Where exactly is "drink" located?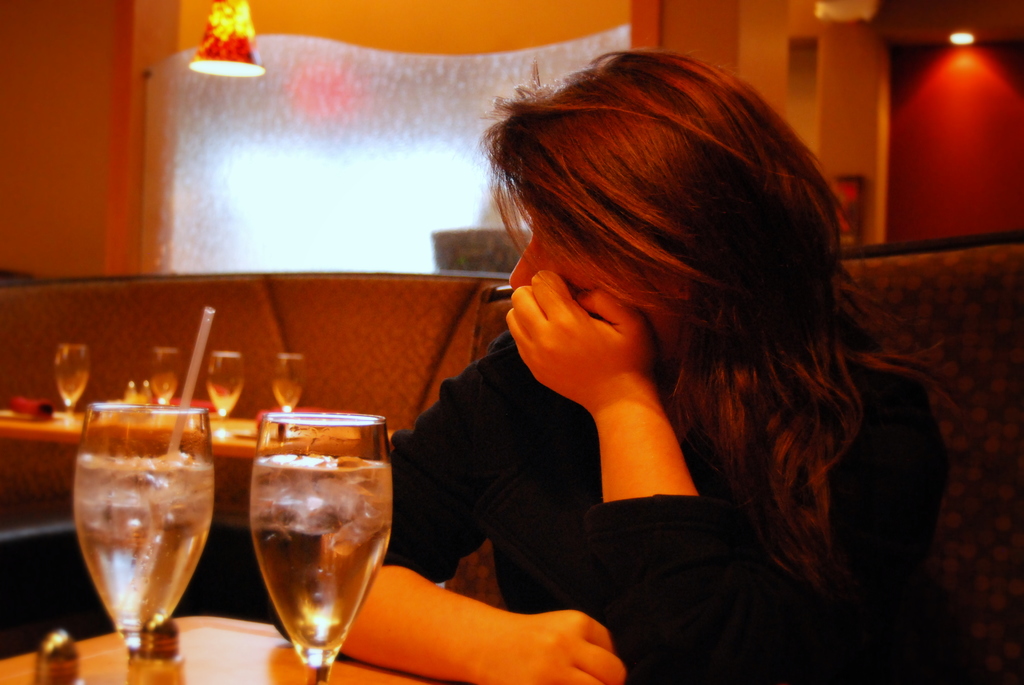
Its bounding box is 76,452,215,635.
